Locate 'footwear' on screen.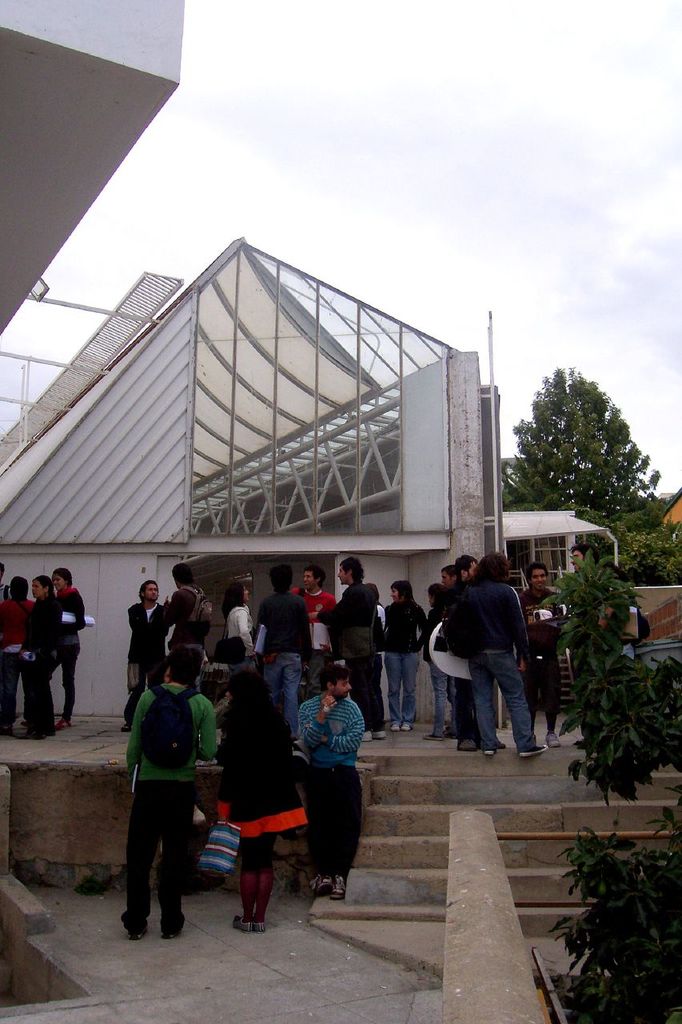
On screen at bbox=[233, 915, 254, 933].
